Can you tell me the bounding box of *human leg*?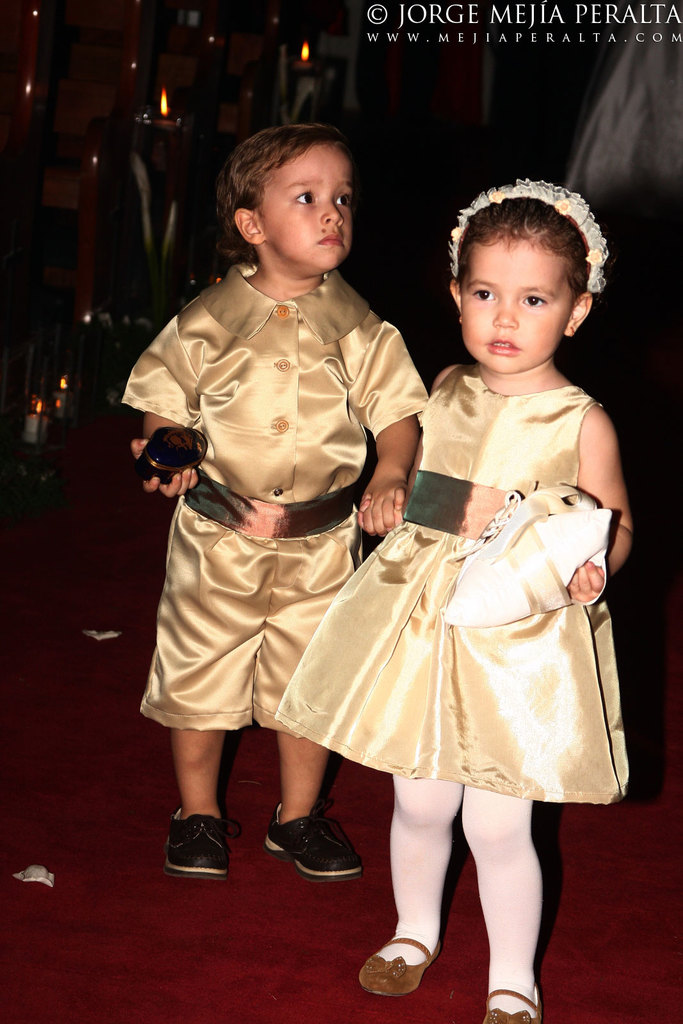
[left=361, top=781, right=461, bottom=1000].
